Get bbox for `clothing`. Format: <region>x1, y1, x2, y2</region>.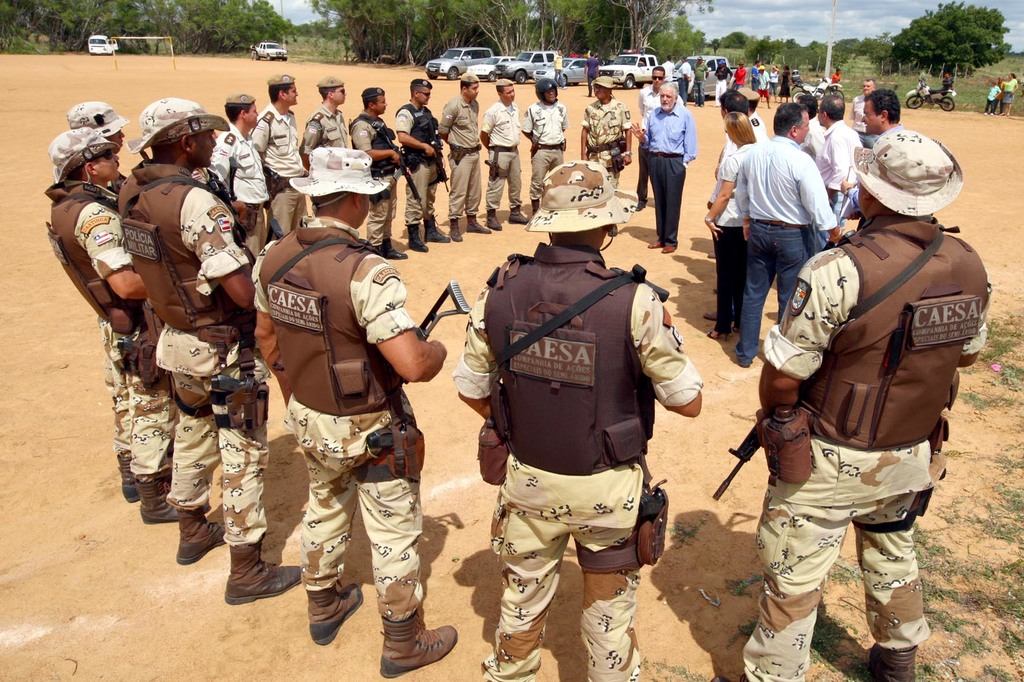
<region>677, 59, 693, 96</region>.
